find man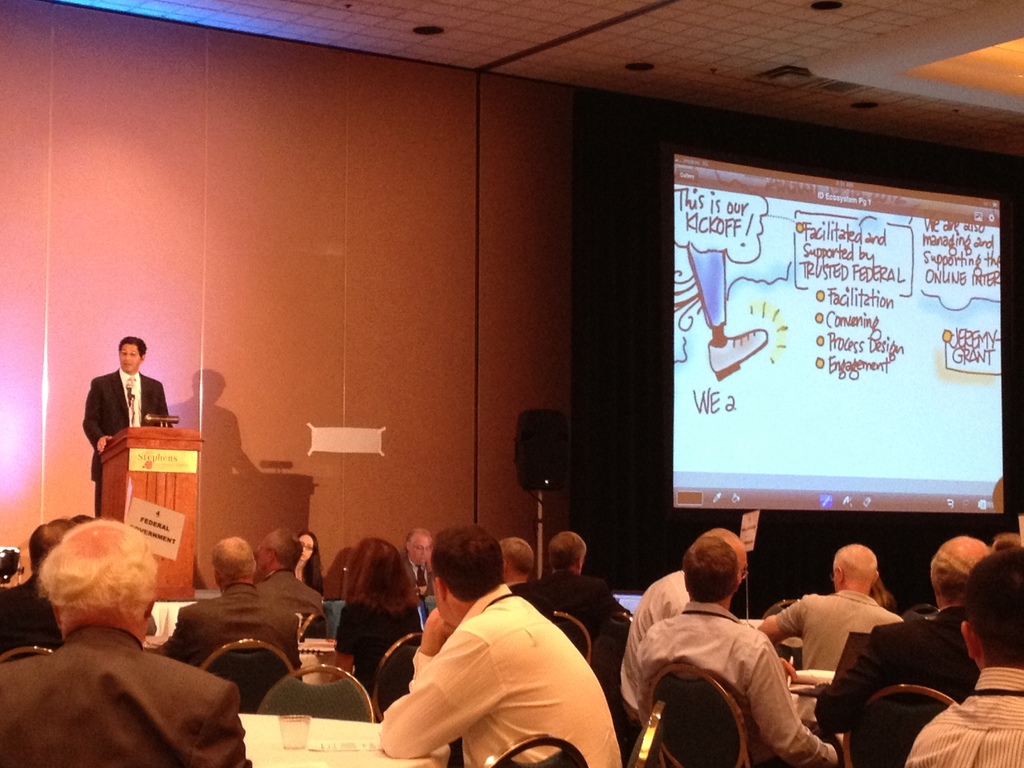
Rect(147, 535, 307, 684)
